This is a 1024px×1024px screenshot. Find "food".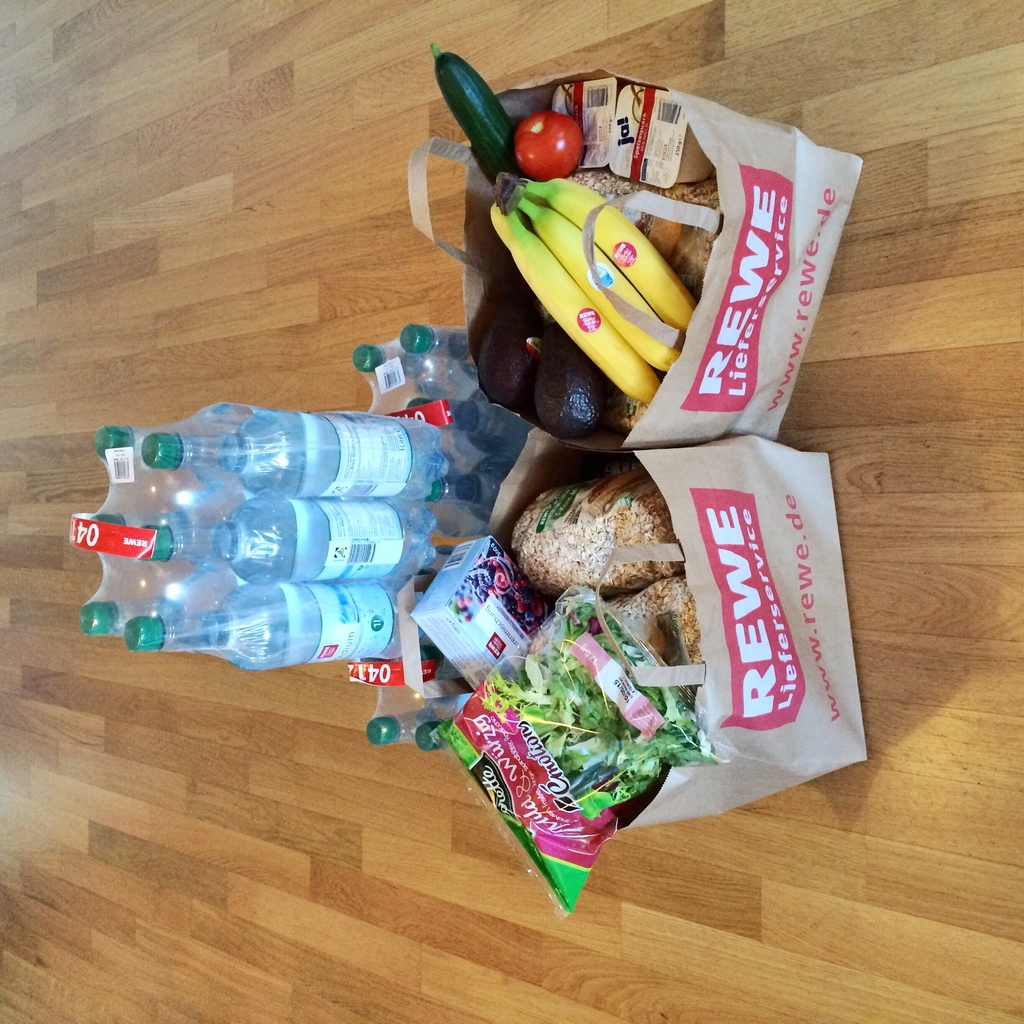
Bounding box: x1=489, y1=207, x2=662, y2=406.
